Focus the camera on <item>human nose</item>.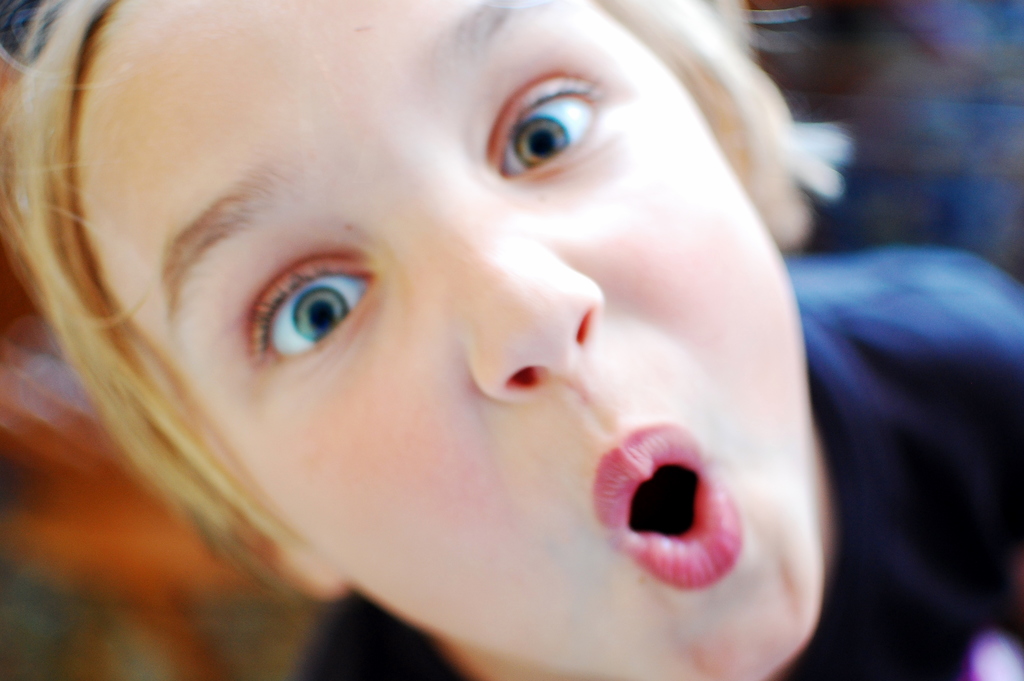
Focus region: box=[468, 210, 606, 395].
